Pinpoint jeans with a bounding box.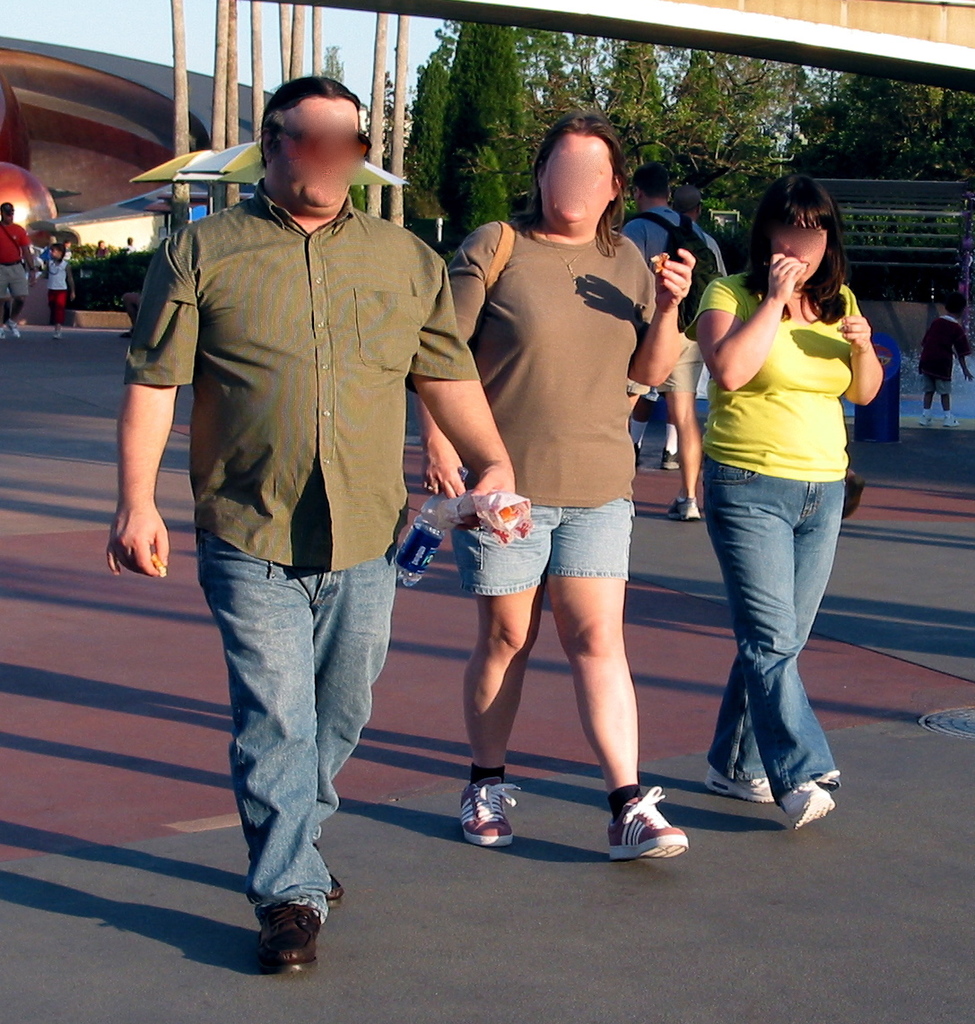
Rect(709, 438, 858, 817).
